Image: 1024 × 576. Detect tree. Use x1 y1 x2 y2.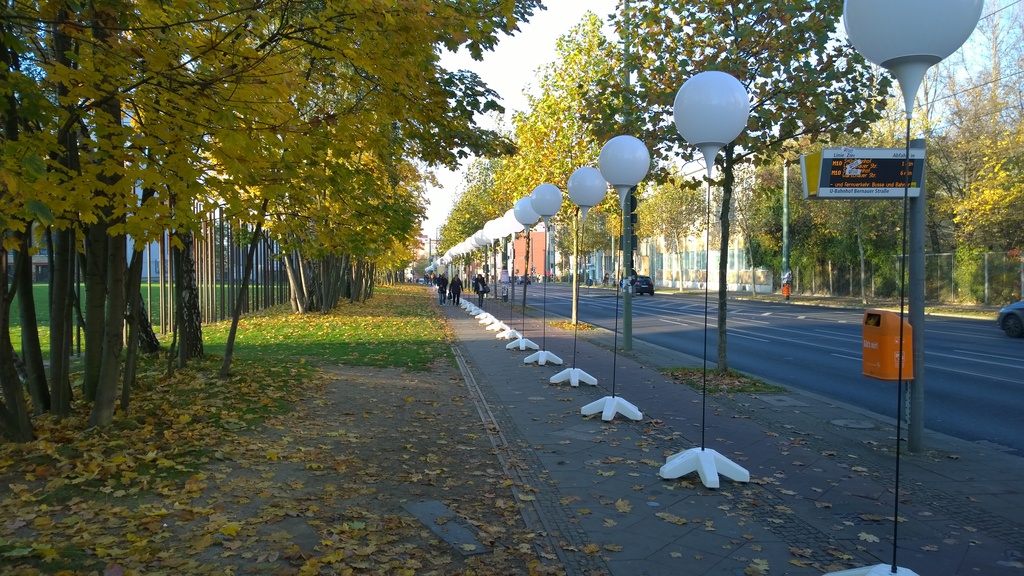
566 0 900 390.
